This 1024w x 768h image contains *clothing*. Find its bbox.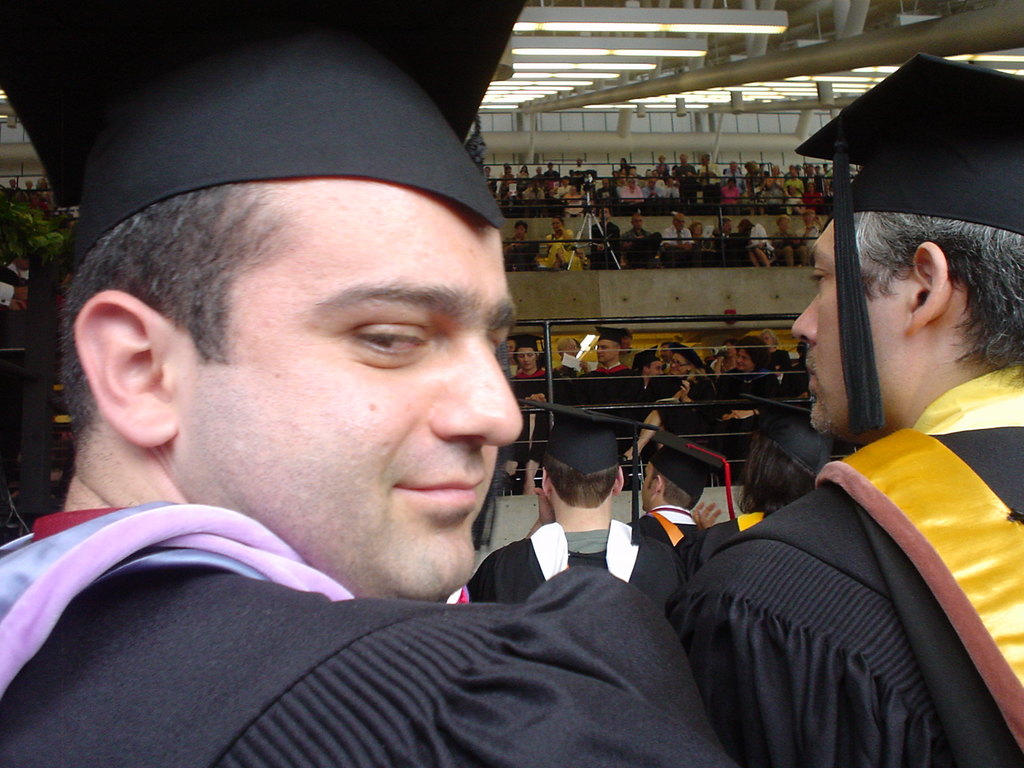
box(691, 508, 772, 554).
